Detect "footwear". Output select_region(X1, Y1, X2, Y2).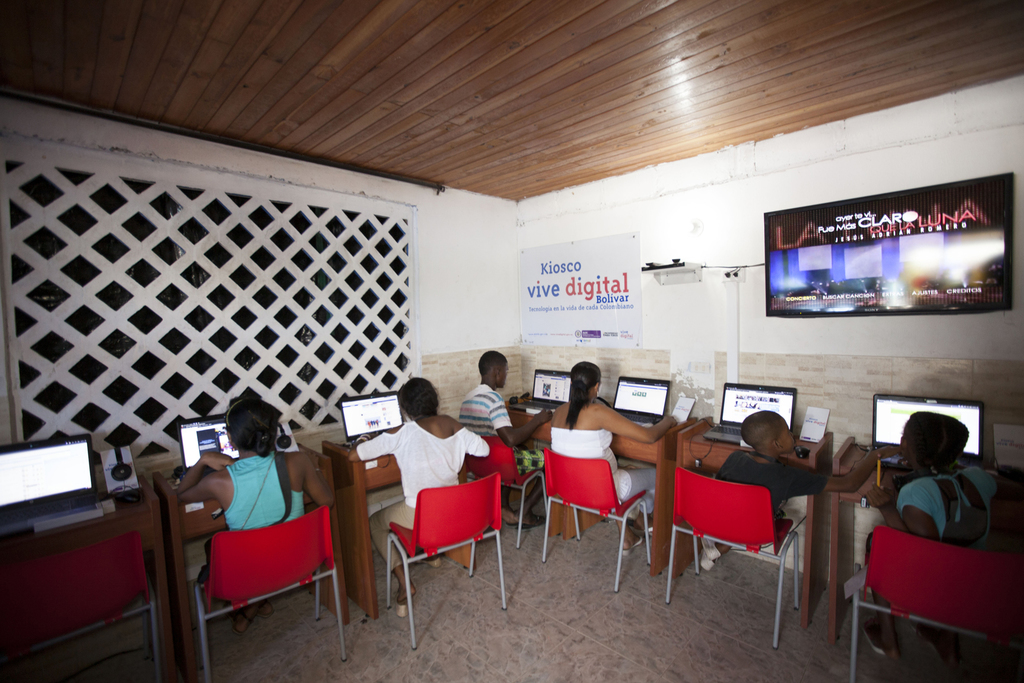
select_region(520, 516, 545, 528).
